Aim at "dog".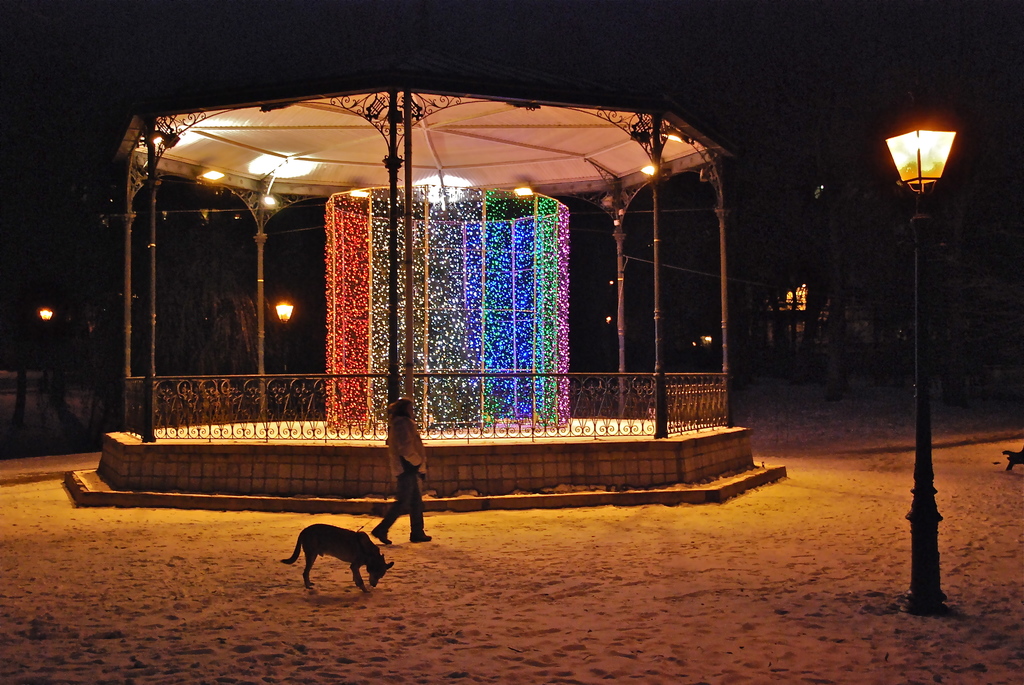
Aimed at x1=388, y1=398, x2=430, y2=477.
